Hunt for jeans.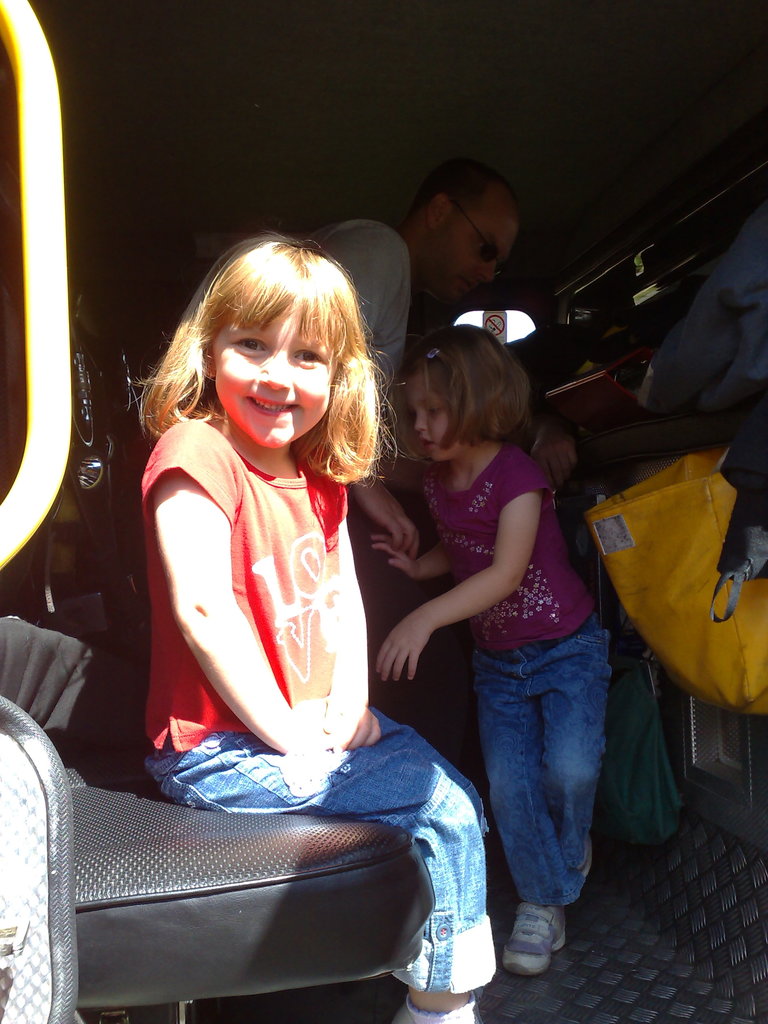
Hunted down at [x1=100, y1=717, x2=497, y2=1021].
